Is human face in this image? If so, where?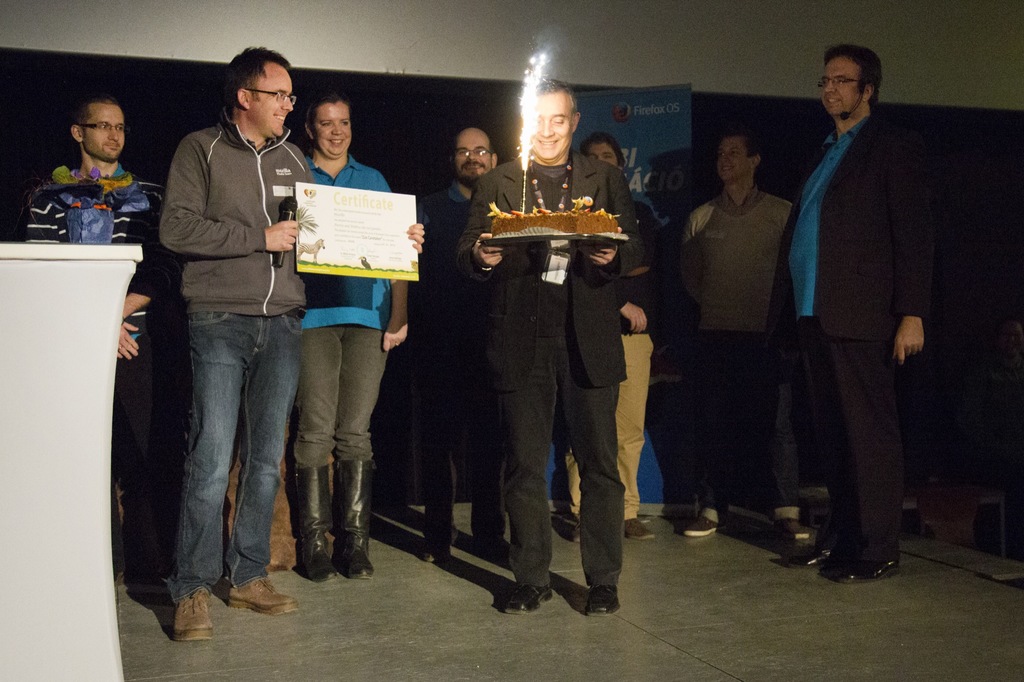
Yes, at region(716, 139, 749, 191).
